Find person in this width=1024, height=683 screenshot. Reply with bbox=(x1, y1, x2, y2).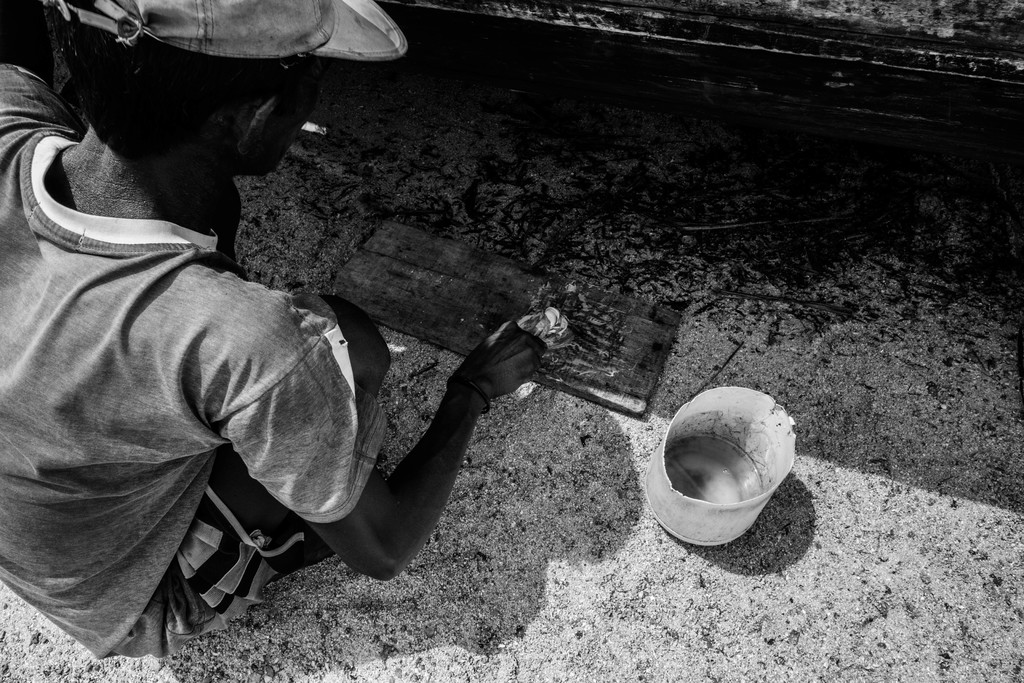
bbox=(0, 0, 572, 650).
